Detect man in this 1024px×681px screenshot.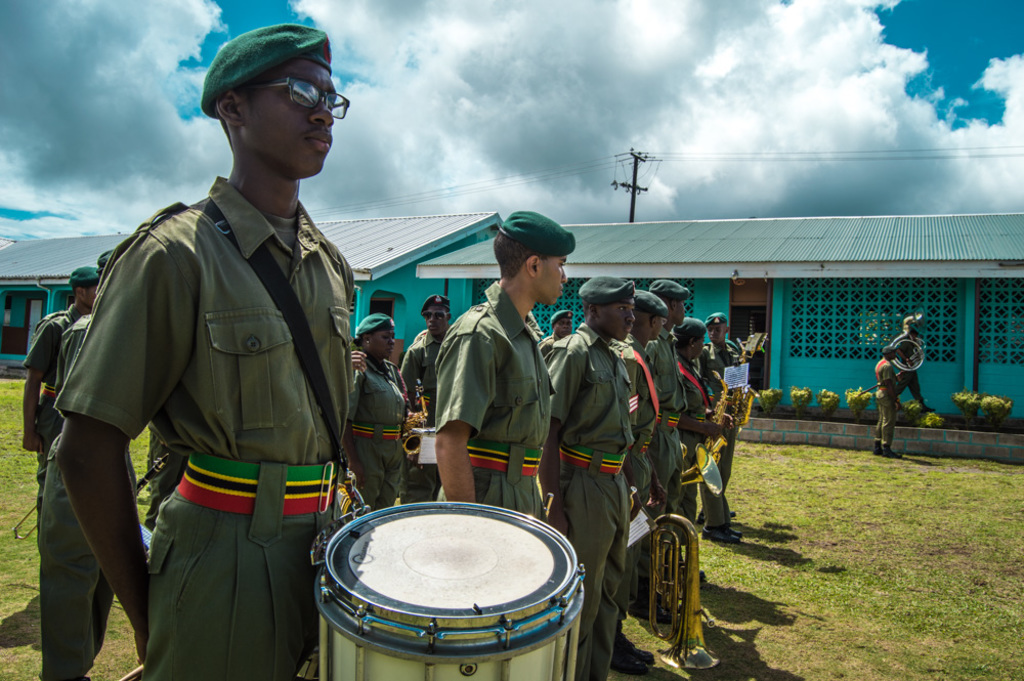
Detection: 34 245 118 680.
